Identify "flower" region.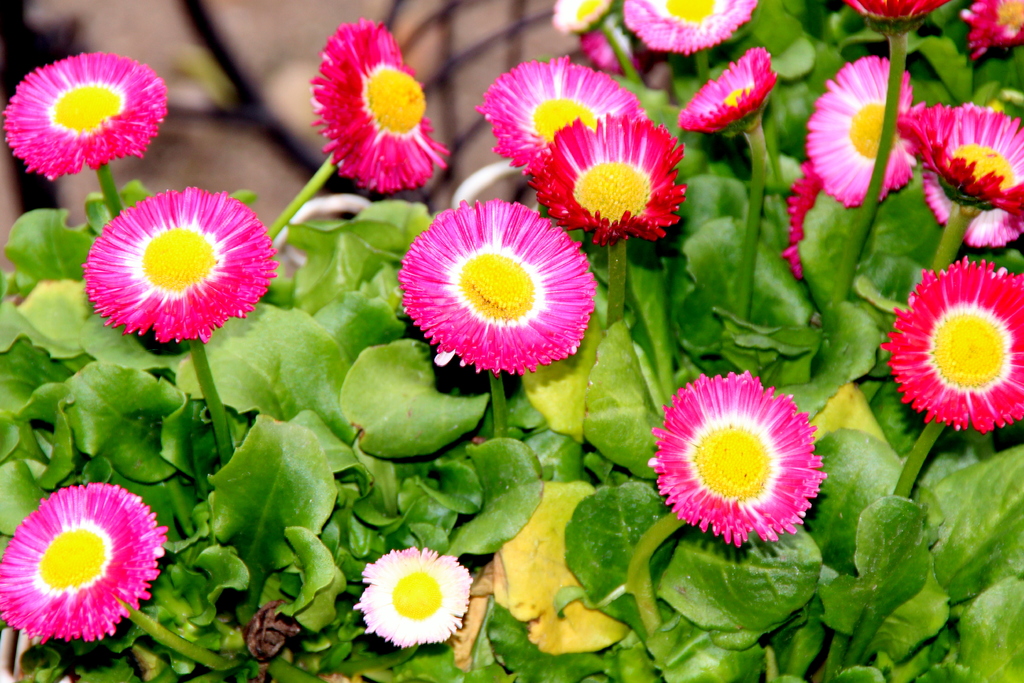
Region: x1=308 y1=19 x2=452 y2=200.
